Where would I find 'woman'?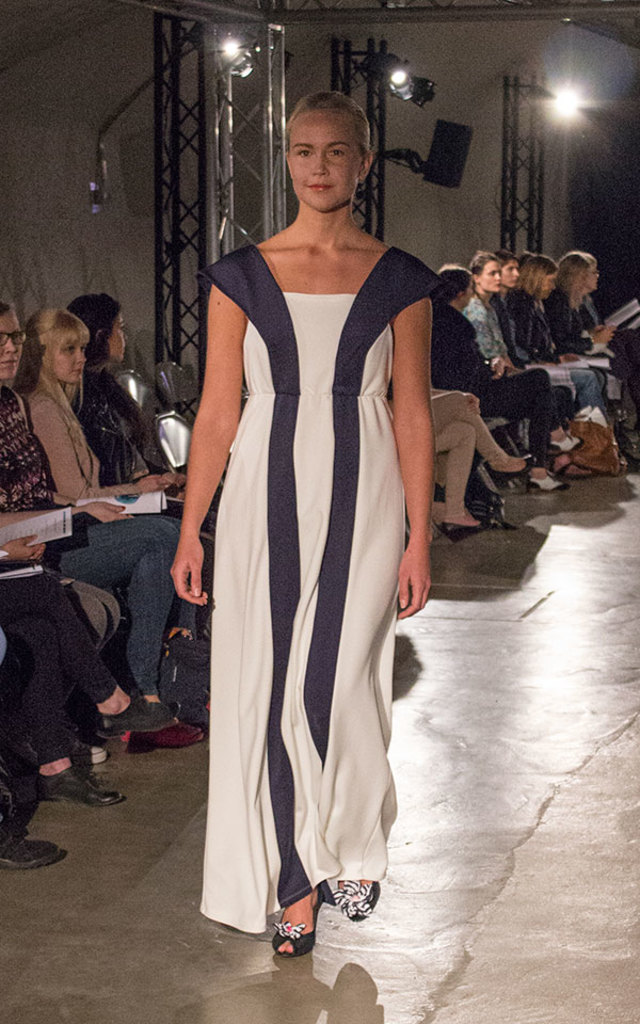
At {"x1": 564, "y1": 250, "x2": 628, "y2": 372}.
